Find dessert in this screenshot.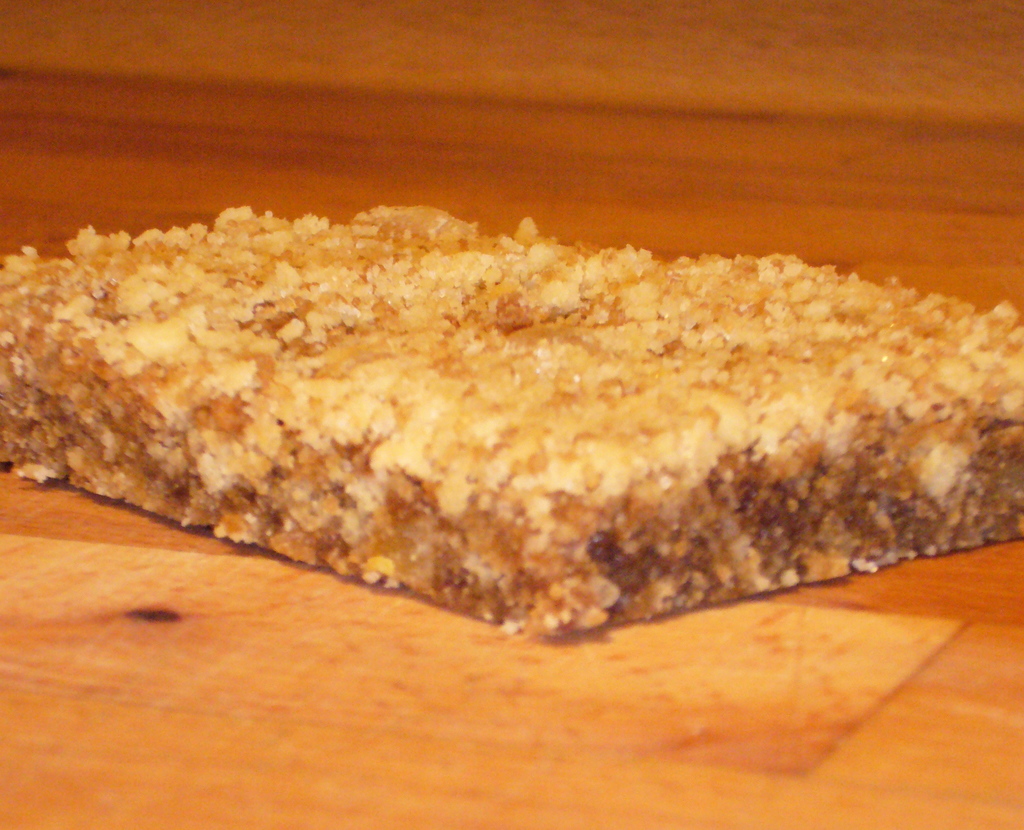
The bounding box for dessert is 25 164 936 646.
